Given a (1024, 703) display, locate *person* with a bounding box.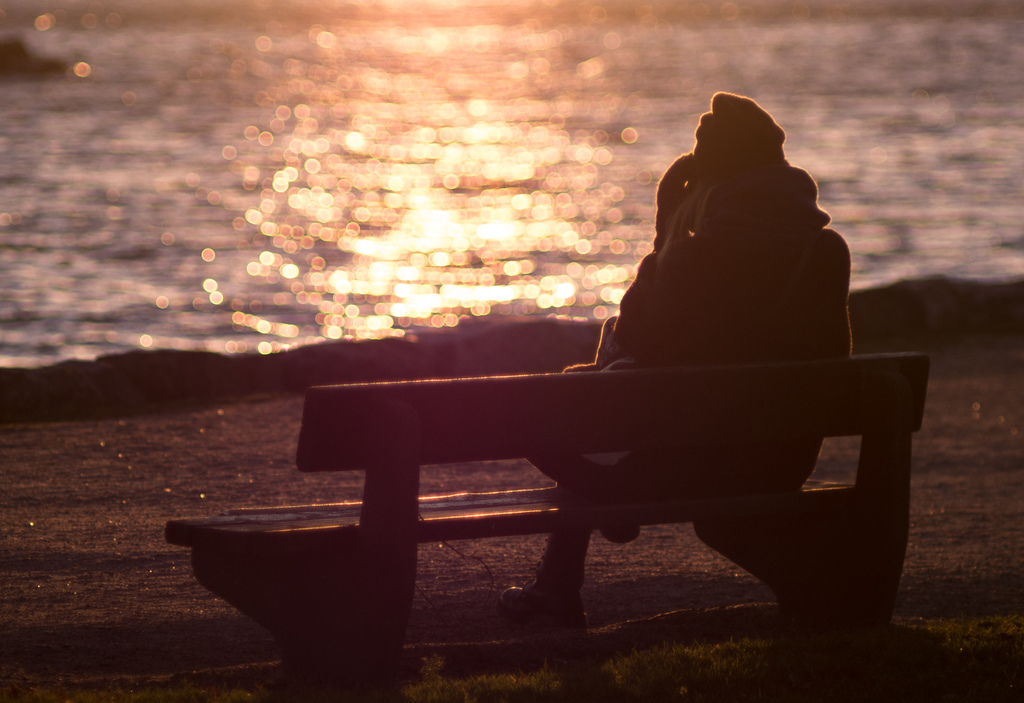
Located: region(499, 88, 855, 633).
